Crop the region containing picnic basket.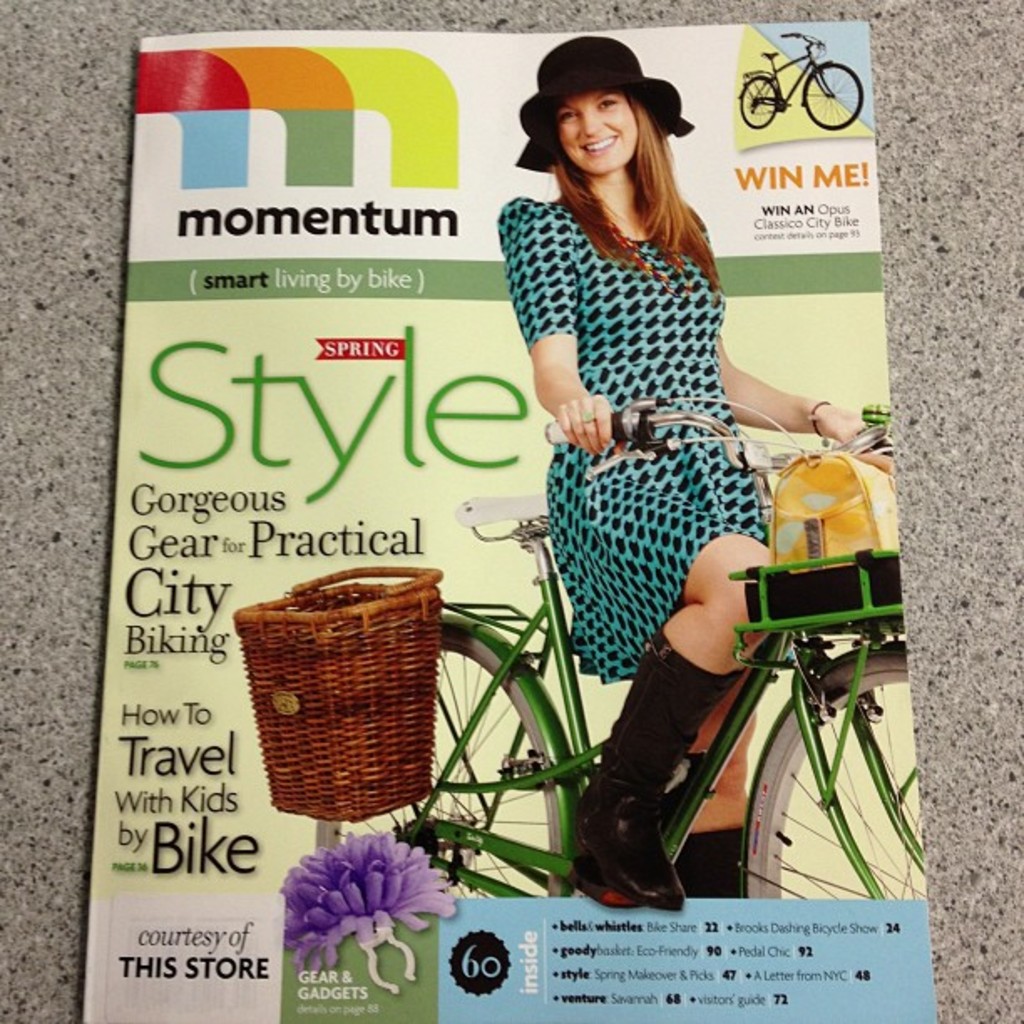
Crop region: box=[233, 566, 447, 823].
